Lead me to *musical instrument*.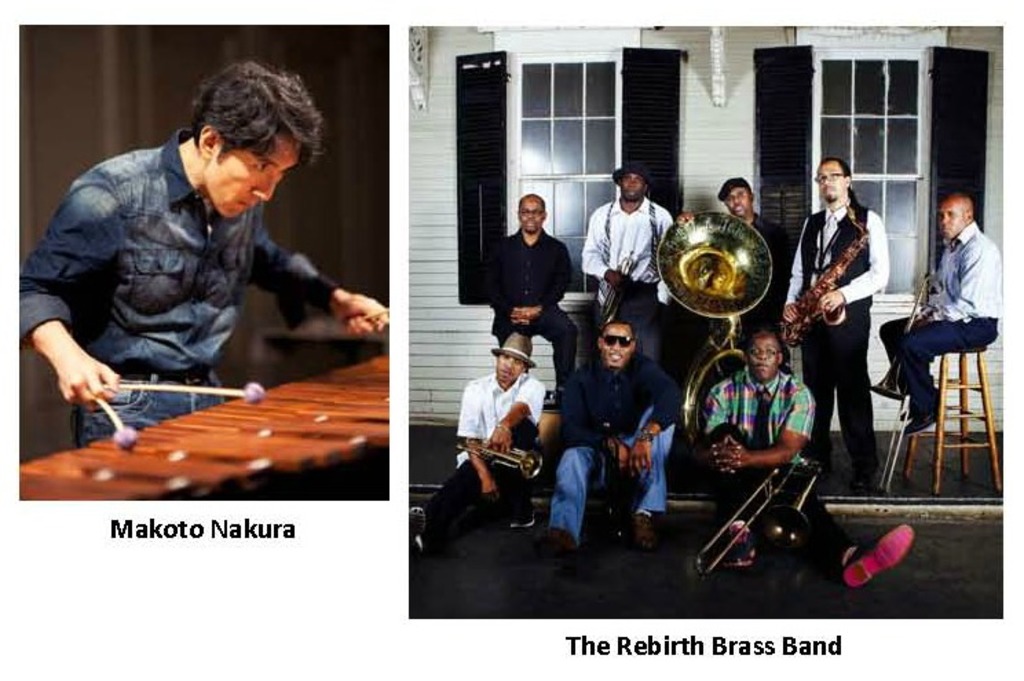
Lead to (692, 451, 827, 605).
